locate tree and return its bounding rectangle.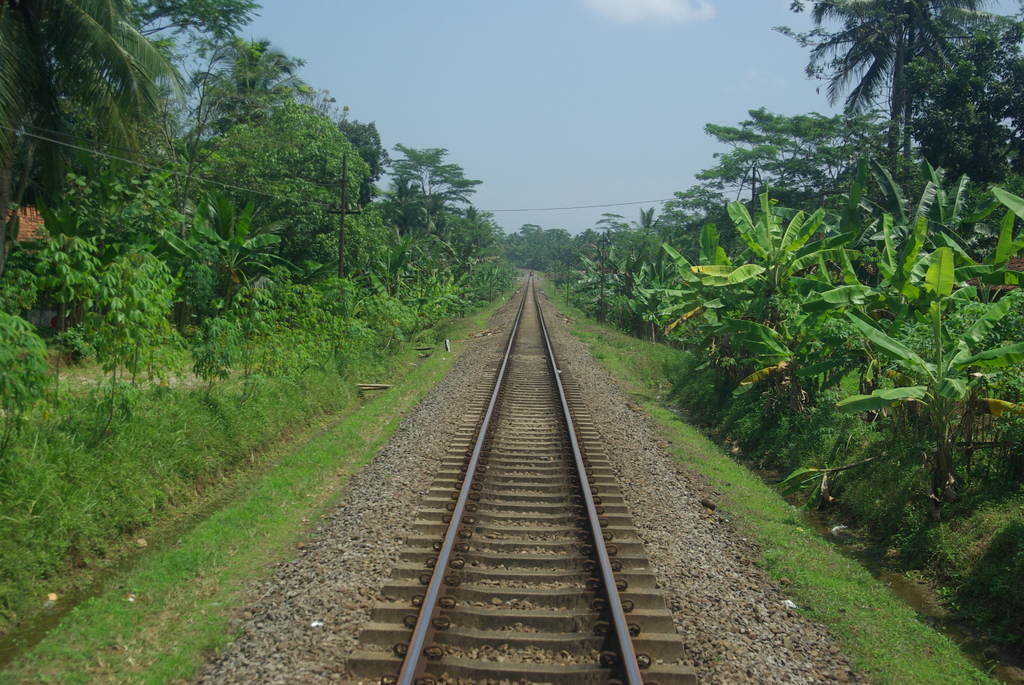
806, 187, 916, 408.
